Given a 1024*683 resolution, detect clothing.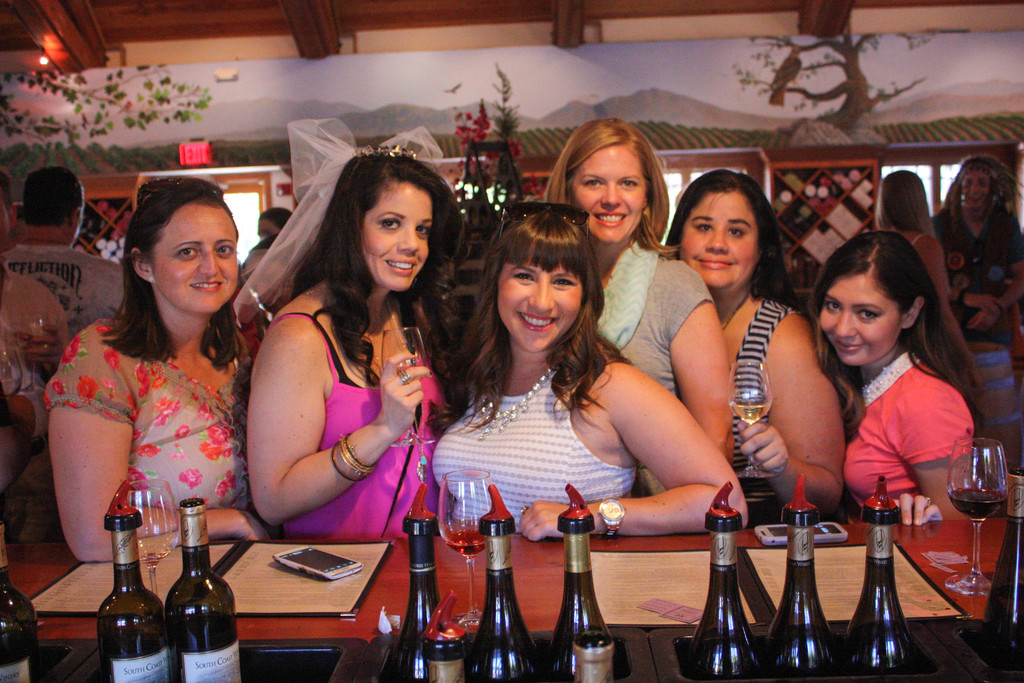
(left=426, top=365, right=637, bottom=536).
